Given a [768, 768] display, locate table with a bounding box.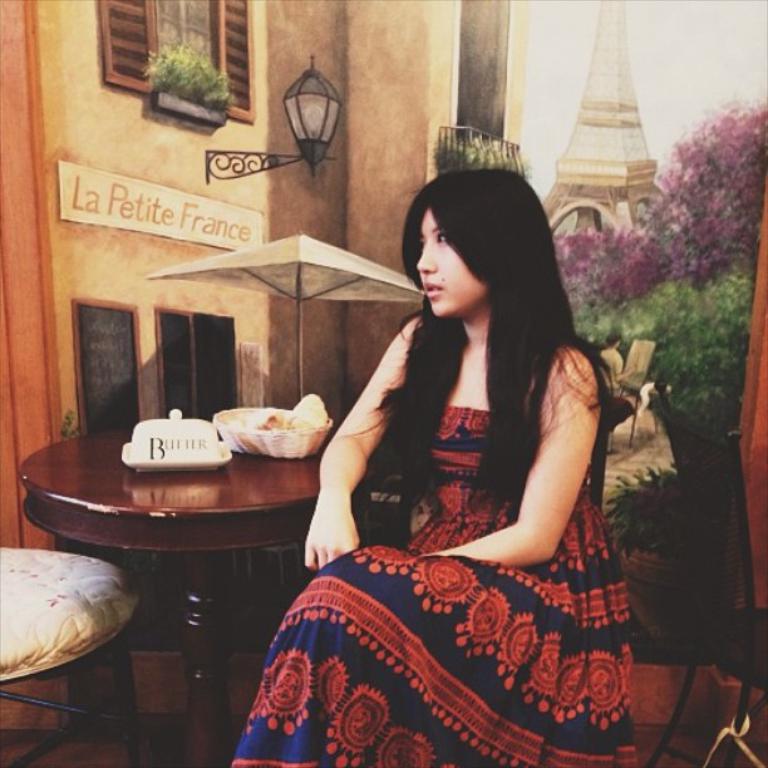
Located: 14,422,369,767.
